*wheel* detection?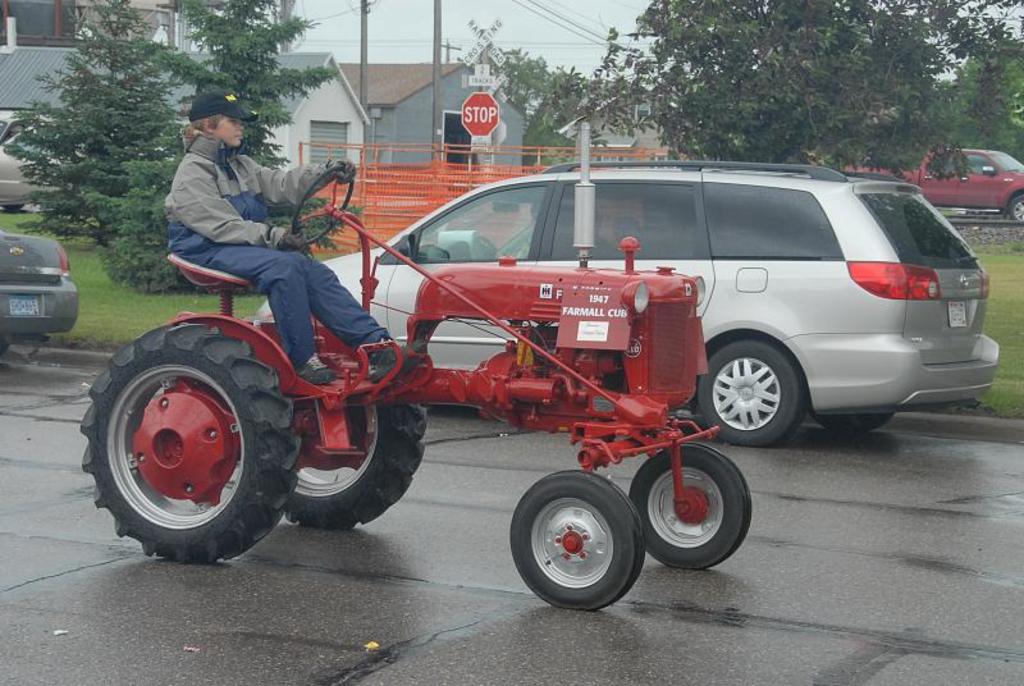
locate(289, 161, 355, 246)
